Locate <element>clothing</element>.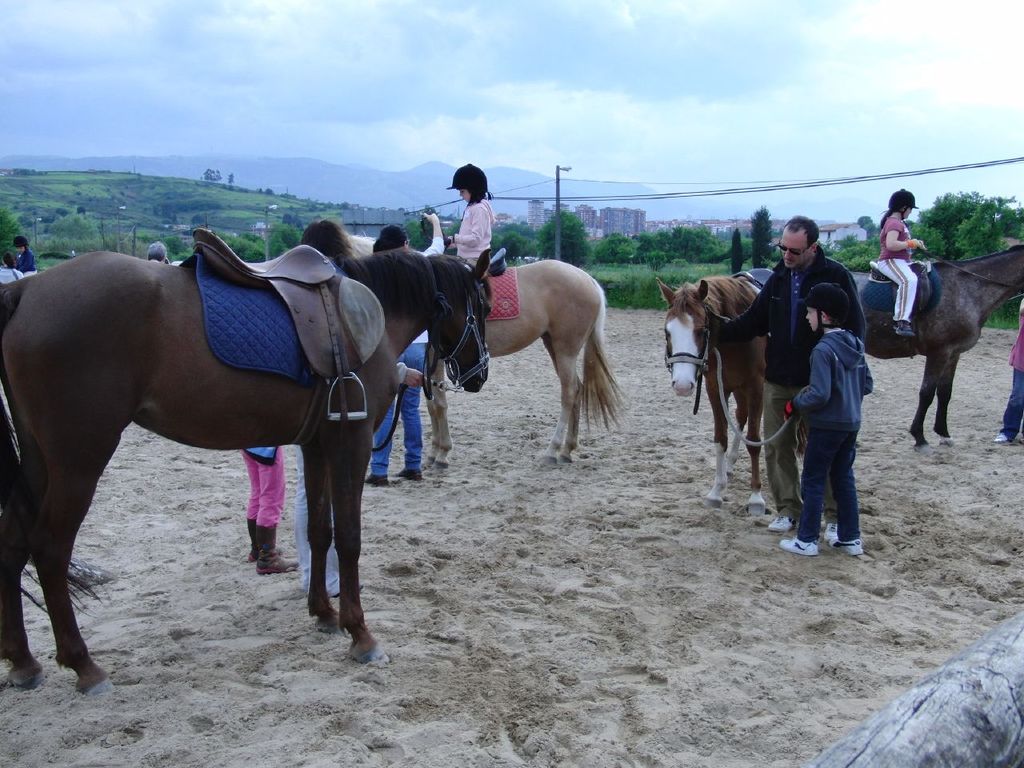
Bounding box: select_region(0, 242, 36, 284).
